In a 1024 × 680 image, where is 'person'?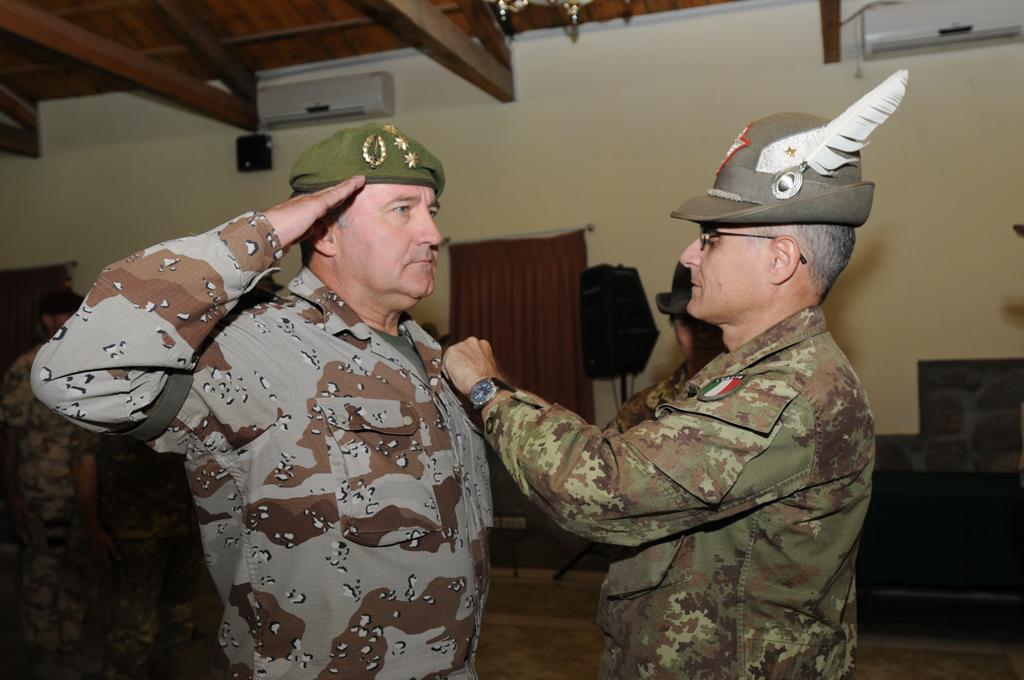
{"left": 27, "top": 122, "right": 494, "bottom": 679}.
